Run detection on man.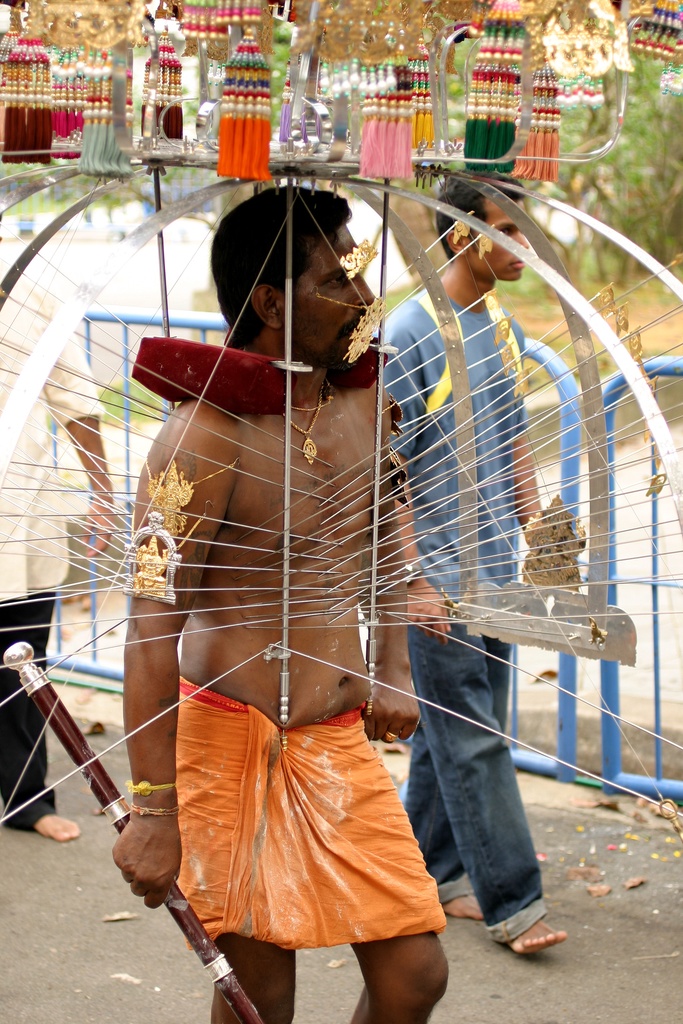
Result: rect(0, 221, 111, 837).
